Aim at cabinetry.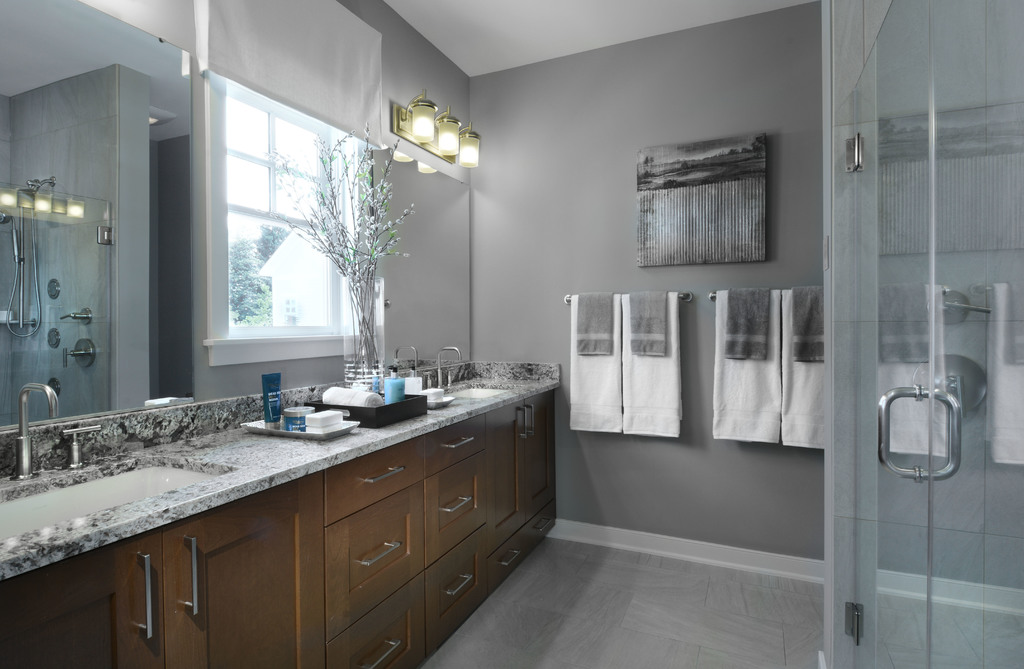
Aimed at Rect(427, 528, 494, 662).
